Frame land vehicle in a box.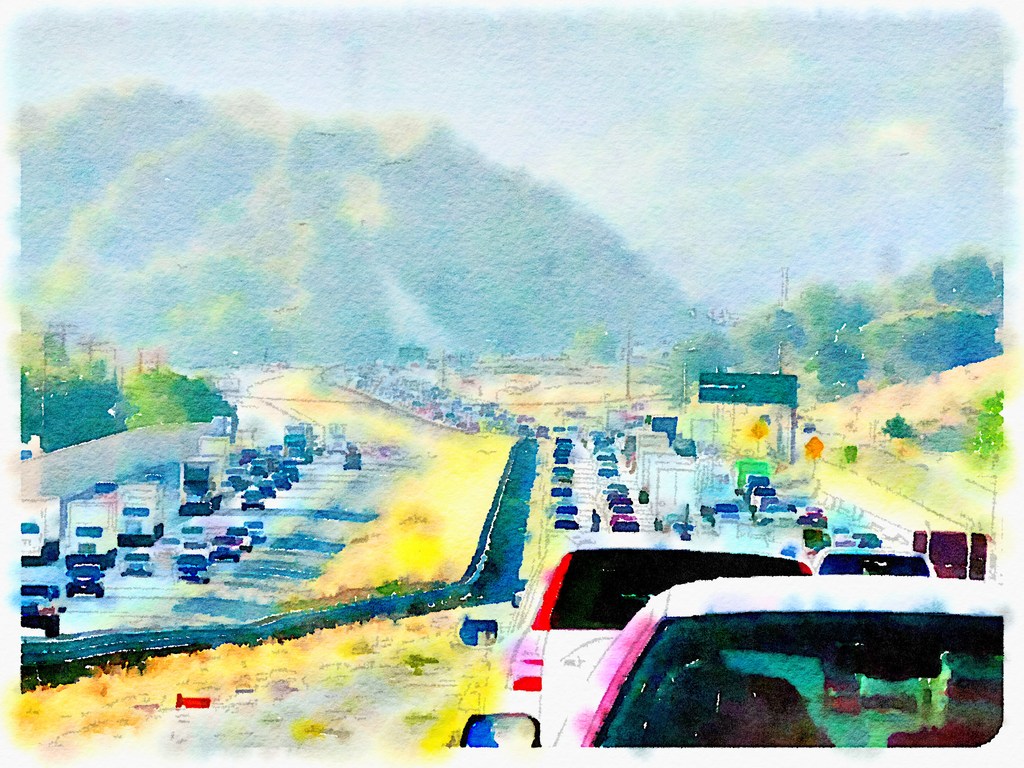
bbox=(804, 505, 822, 520).
